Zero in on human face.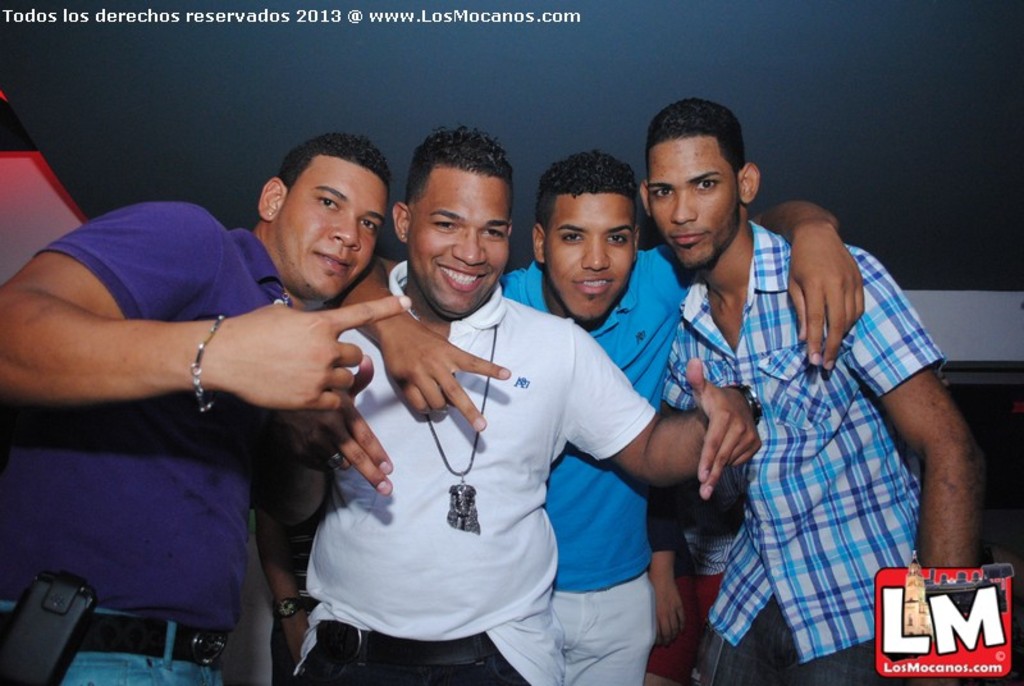
Zeroed in: (275,155,384,296).
